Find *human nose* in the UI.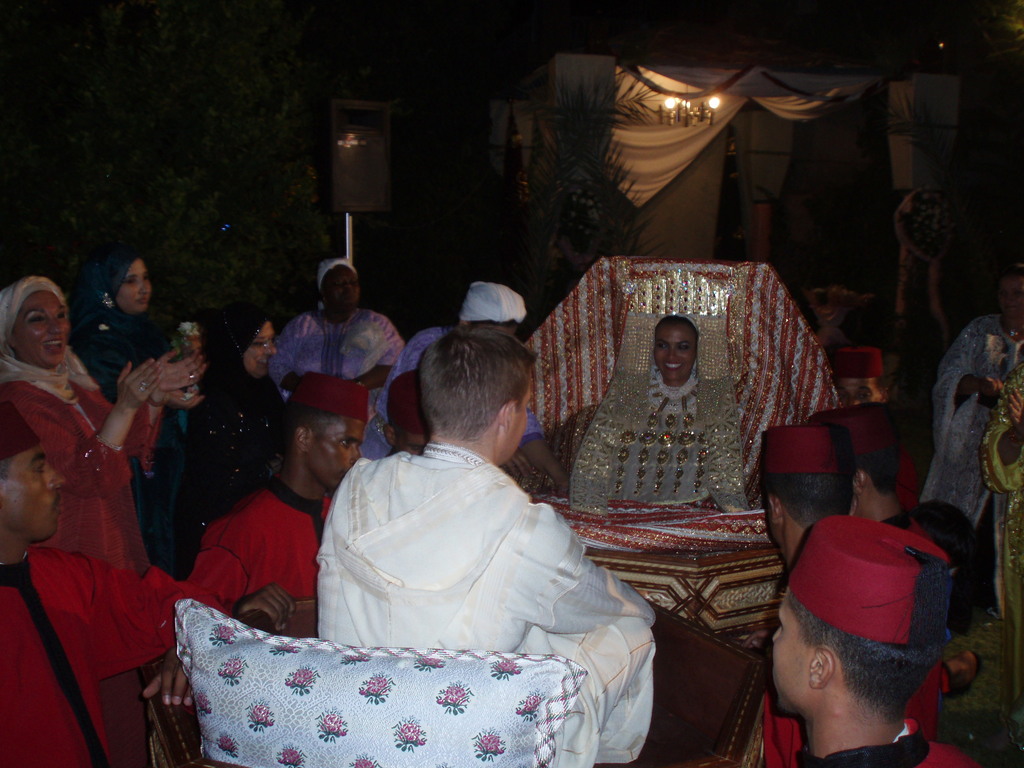
UI element at detection(350, 446, 363, 465).
